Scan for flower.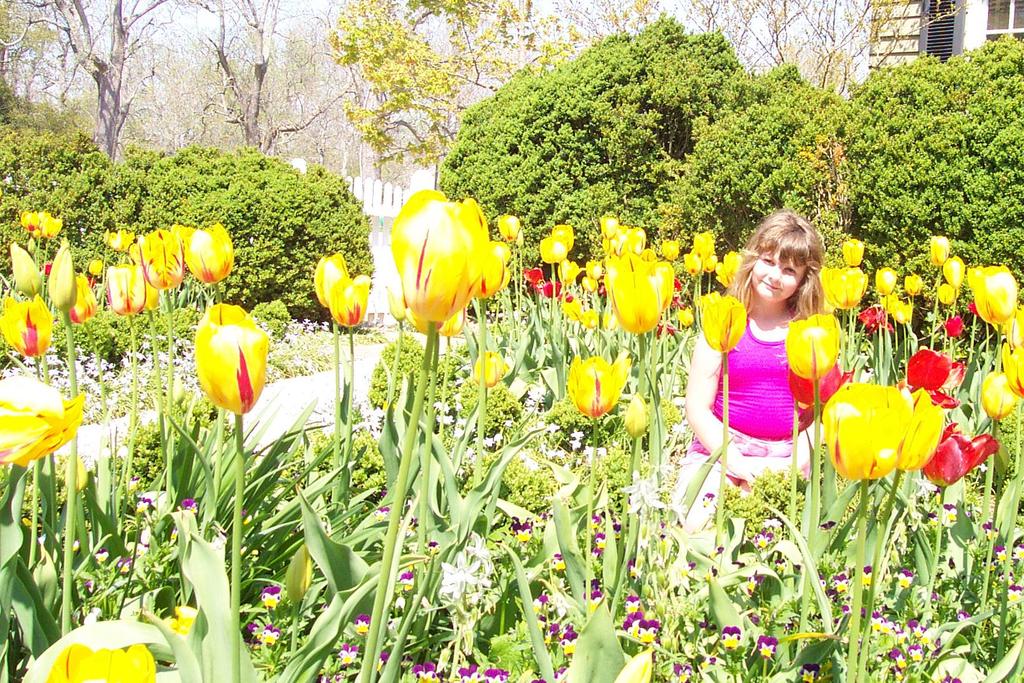
Scan result: rect(819, 266, 869, 309).
